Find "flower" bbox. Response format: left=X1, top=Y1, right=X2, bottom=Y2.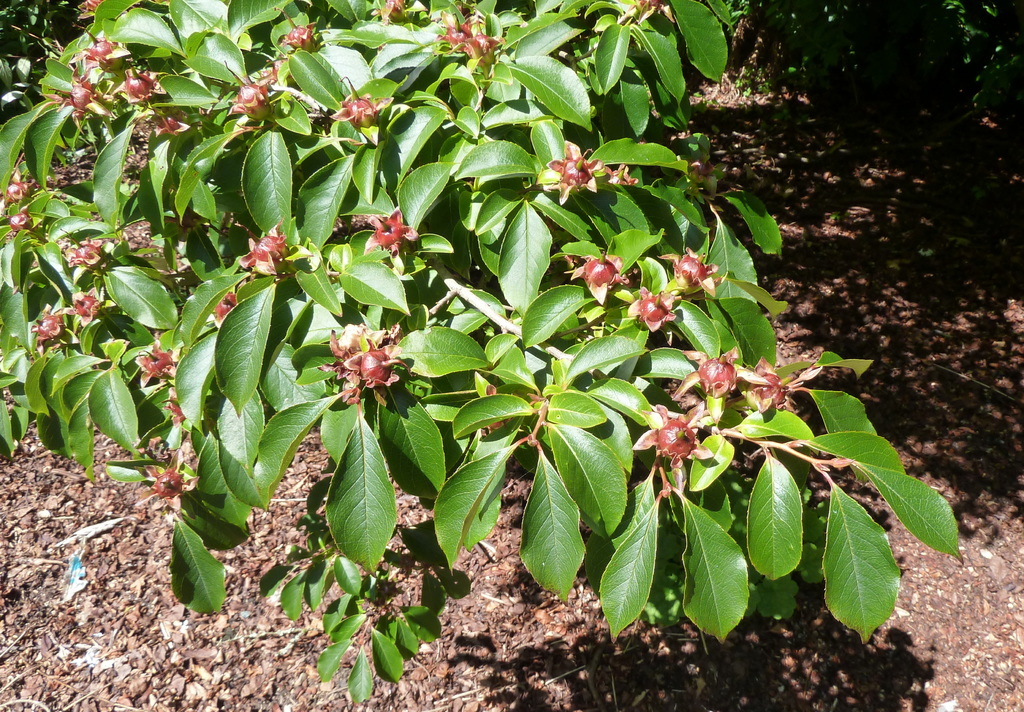
left=627, top=282, right=688, bottom=339.
